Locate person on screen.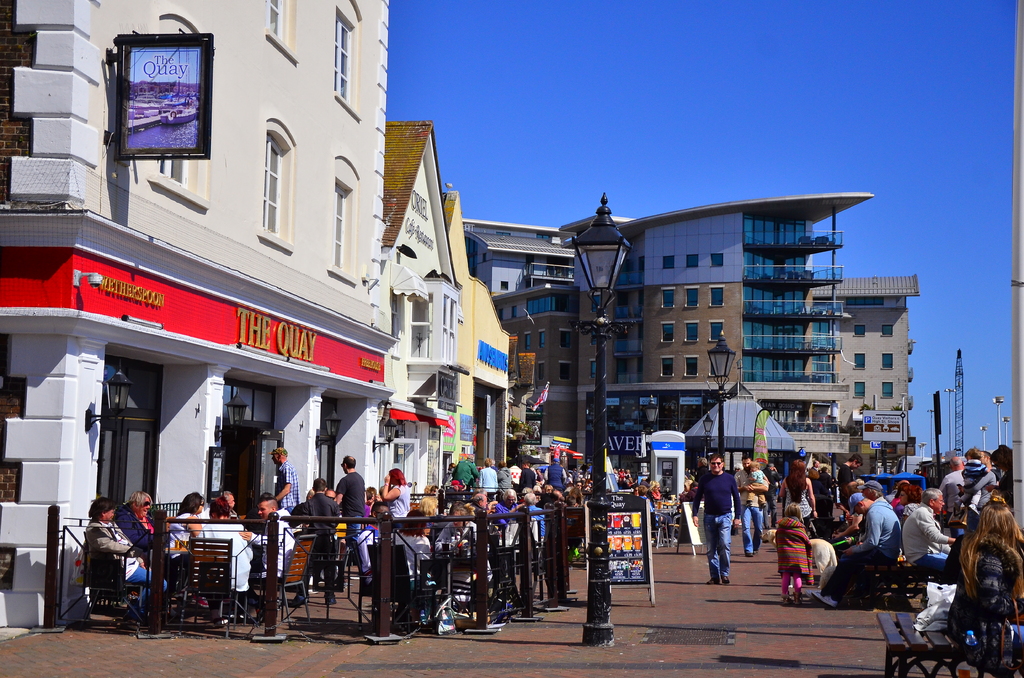
On screen at pyautogui.locateOnScreen(993, 440, 1014, 509).
